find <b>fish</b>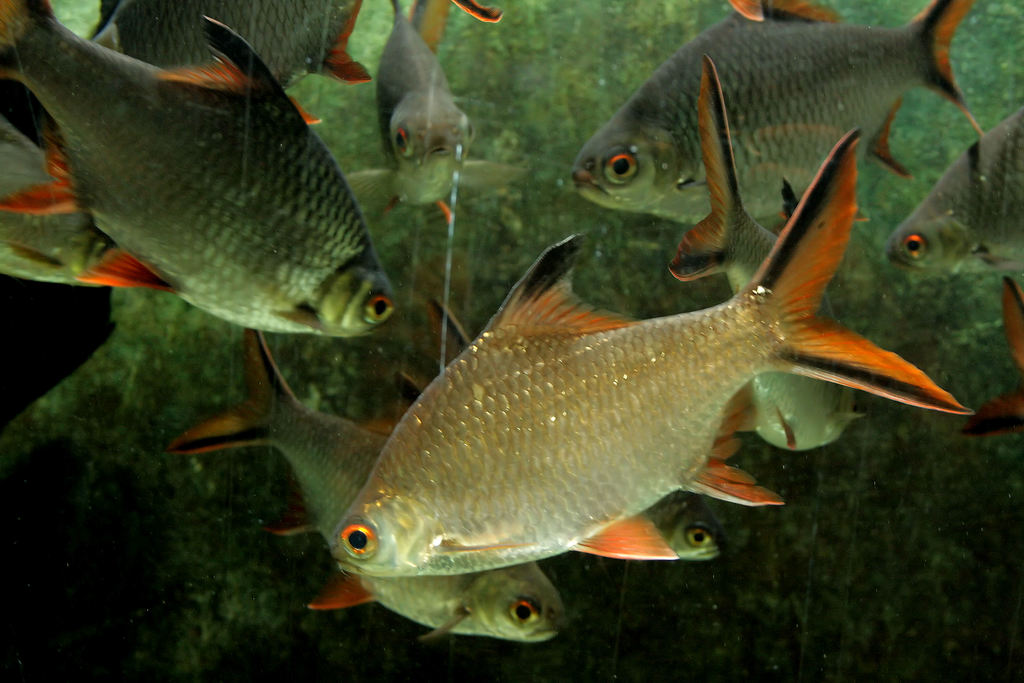
[x1=881, y1=97, x2=1023, y2=273]
